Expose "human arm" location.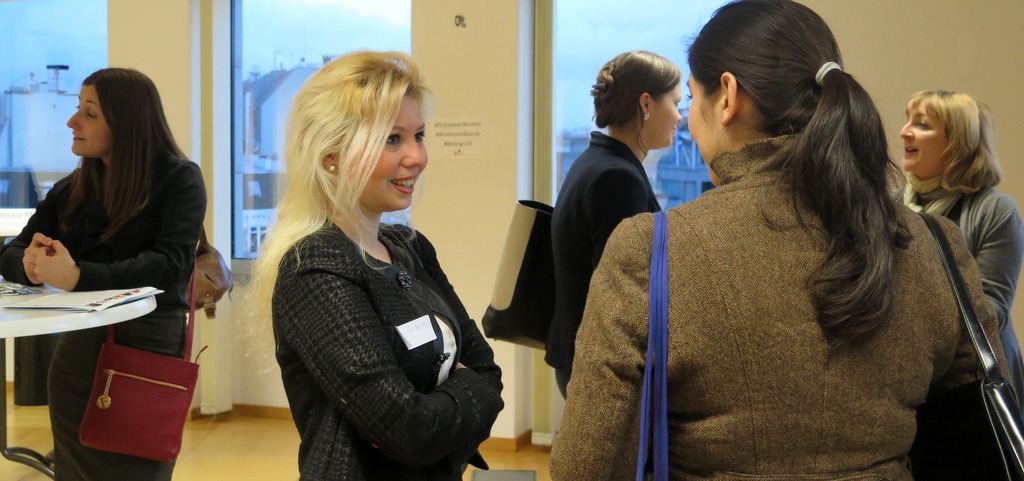
Exposed at (299,238,476,446).
